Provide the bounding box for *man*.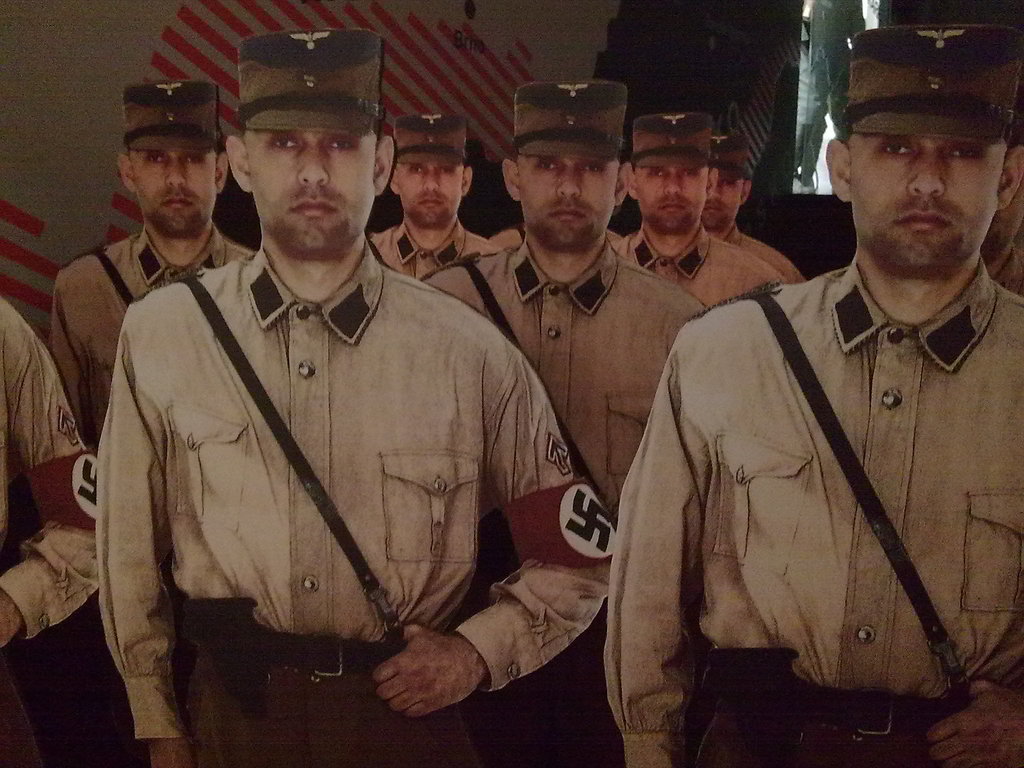
{"x1": 417, "y1": 83, "x2": 708, "y2": 509}.
